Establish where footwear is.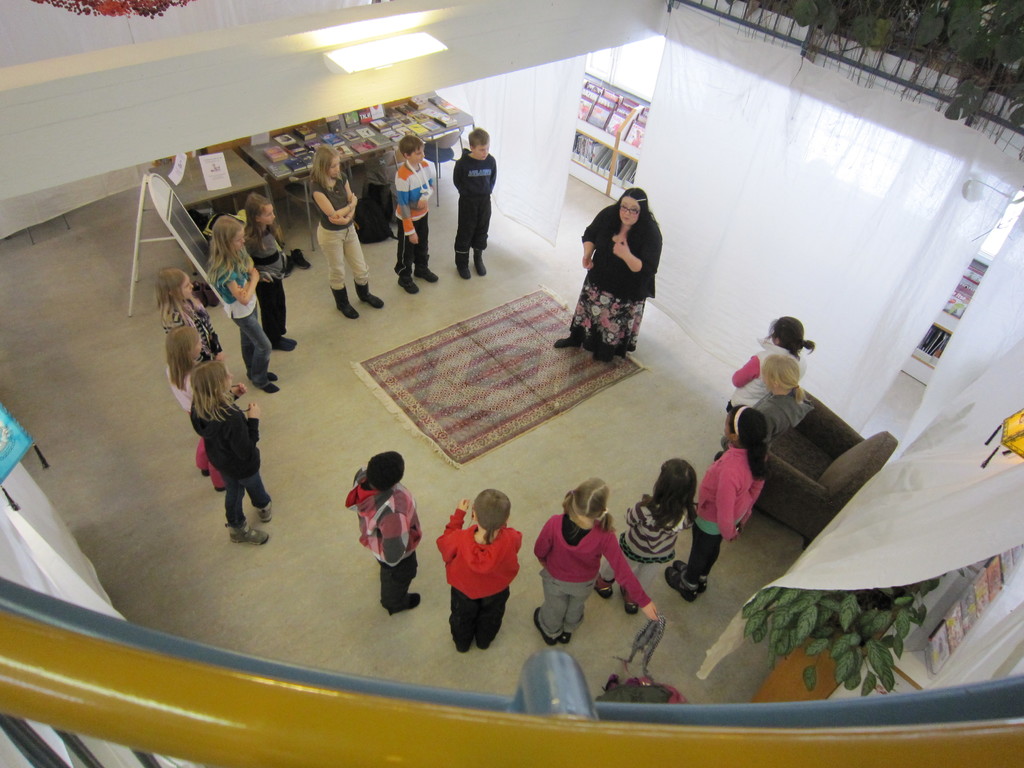
Established at x1=534, y1=604, x2=578, y2=647.
